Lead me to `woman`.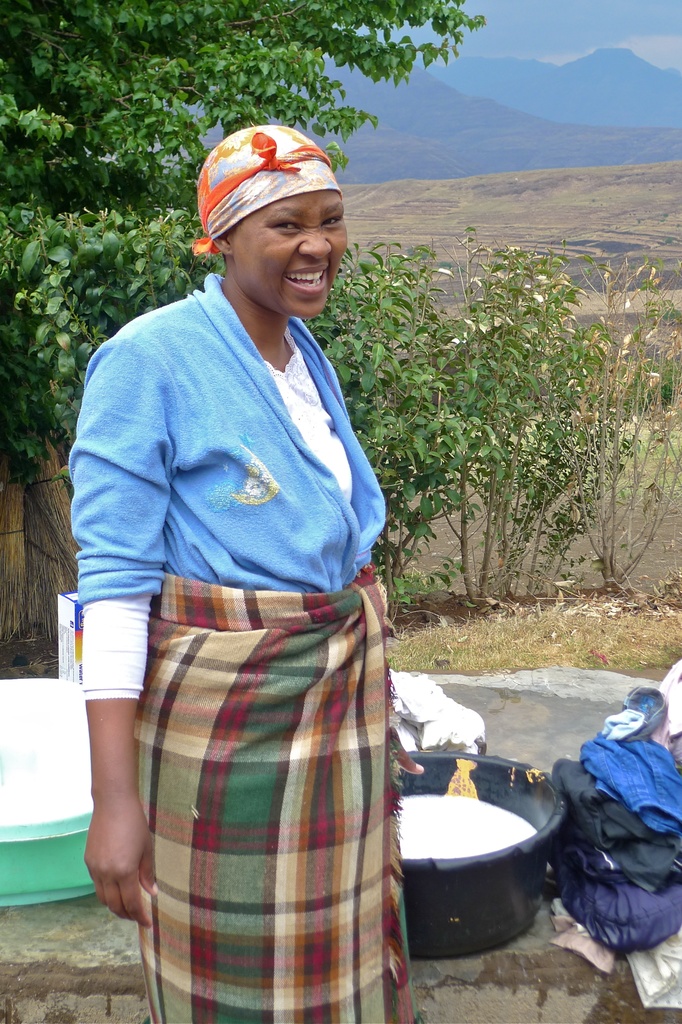
Lead to <box>68,115,455,1023</box>.
